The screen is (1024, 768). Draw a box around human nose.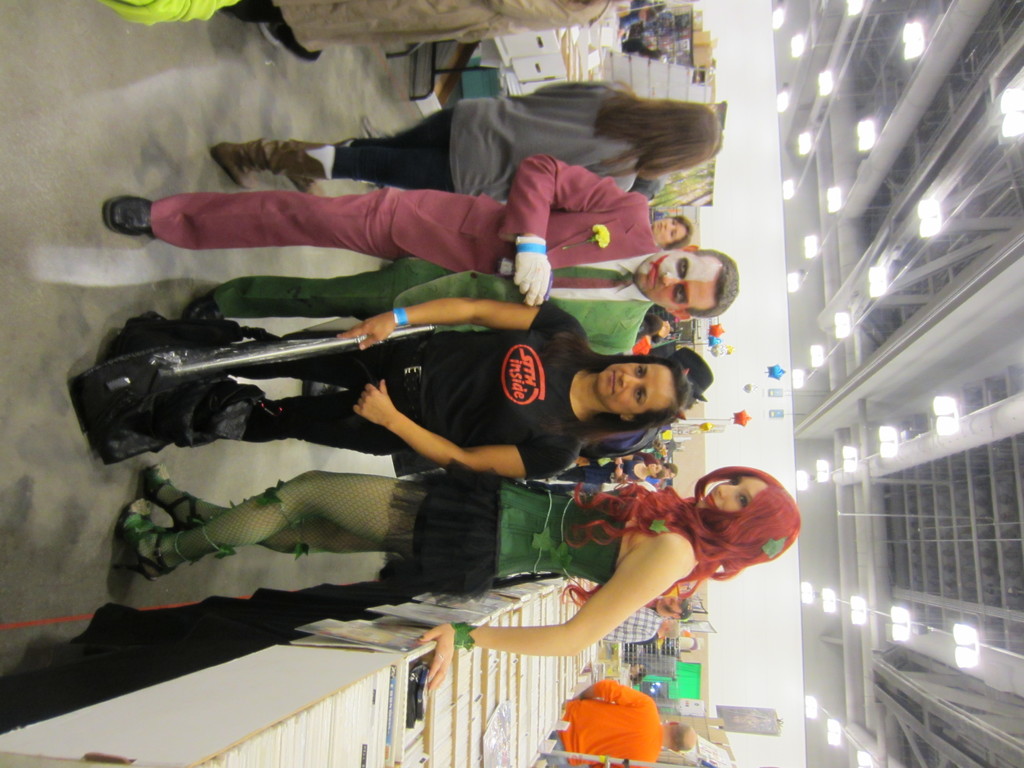
(left=662, top=271, right=678, bottom=287).
